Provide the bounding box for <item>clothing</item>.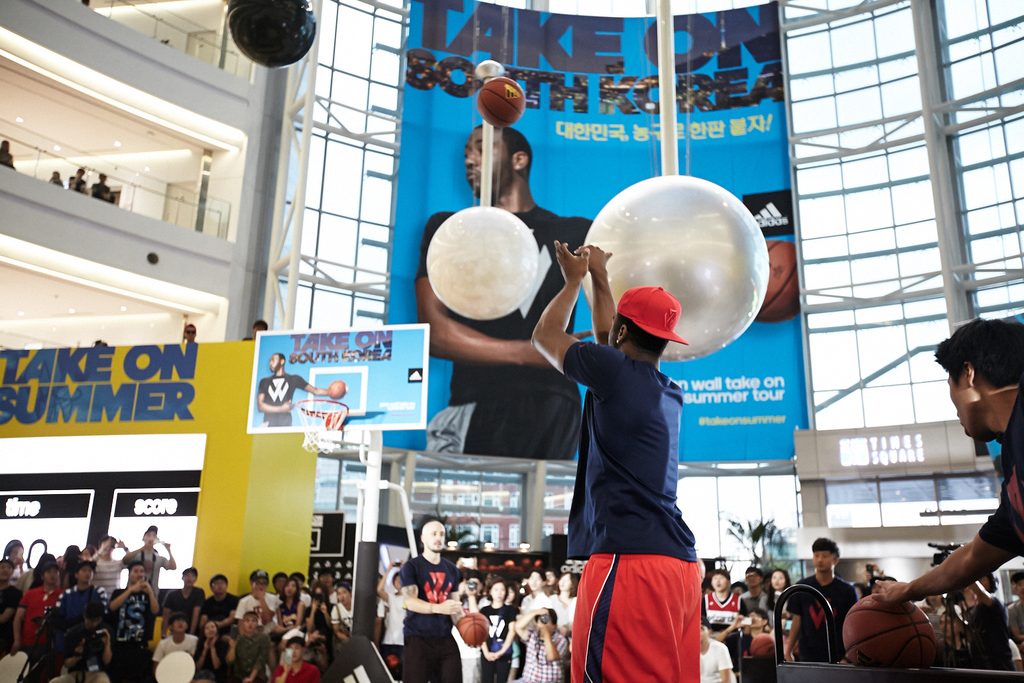
271/661/320/682.
